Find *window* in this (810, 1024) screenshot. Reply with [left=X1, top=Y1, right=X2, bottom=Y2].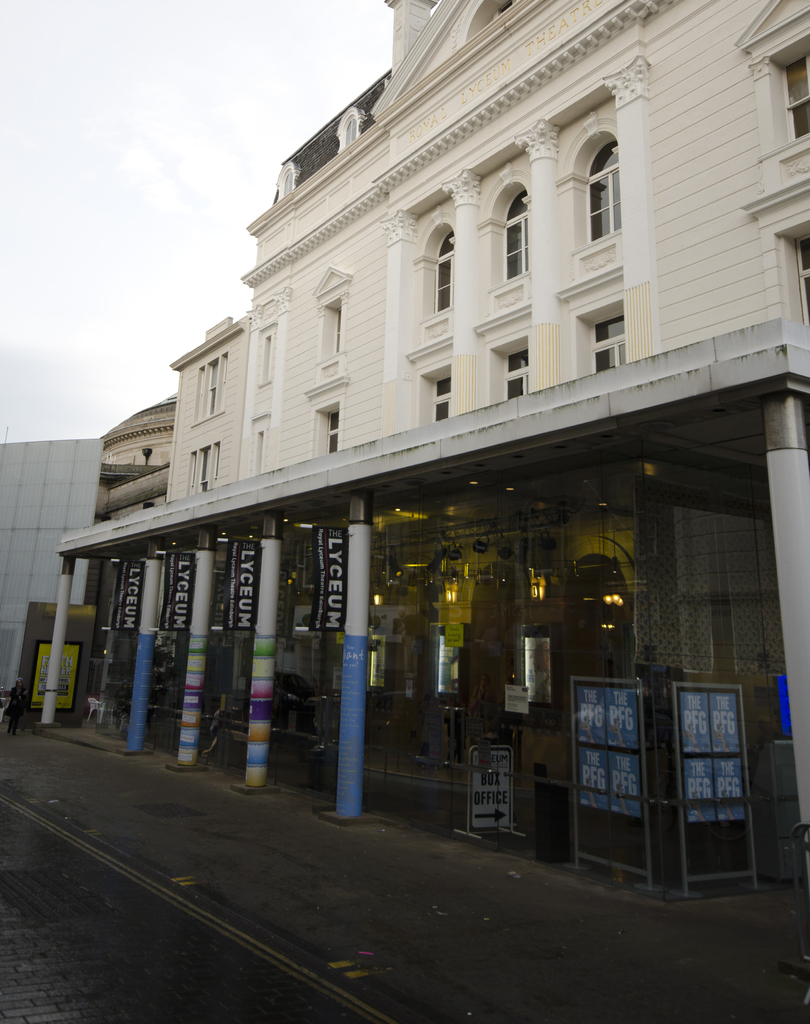
[left=430, top=373, right=450, bottom=426].
